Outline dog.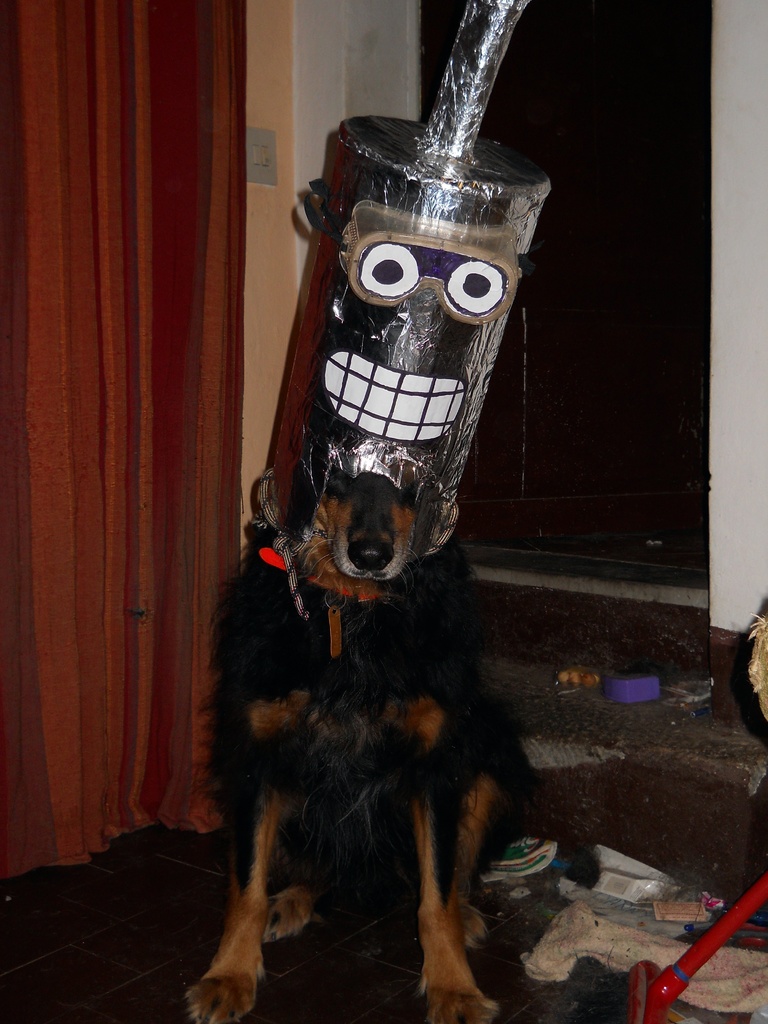
Outline: [x1=184, y1=471, x2=548, y2=1023].
